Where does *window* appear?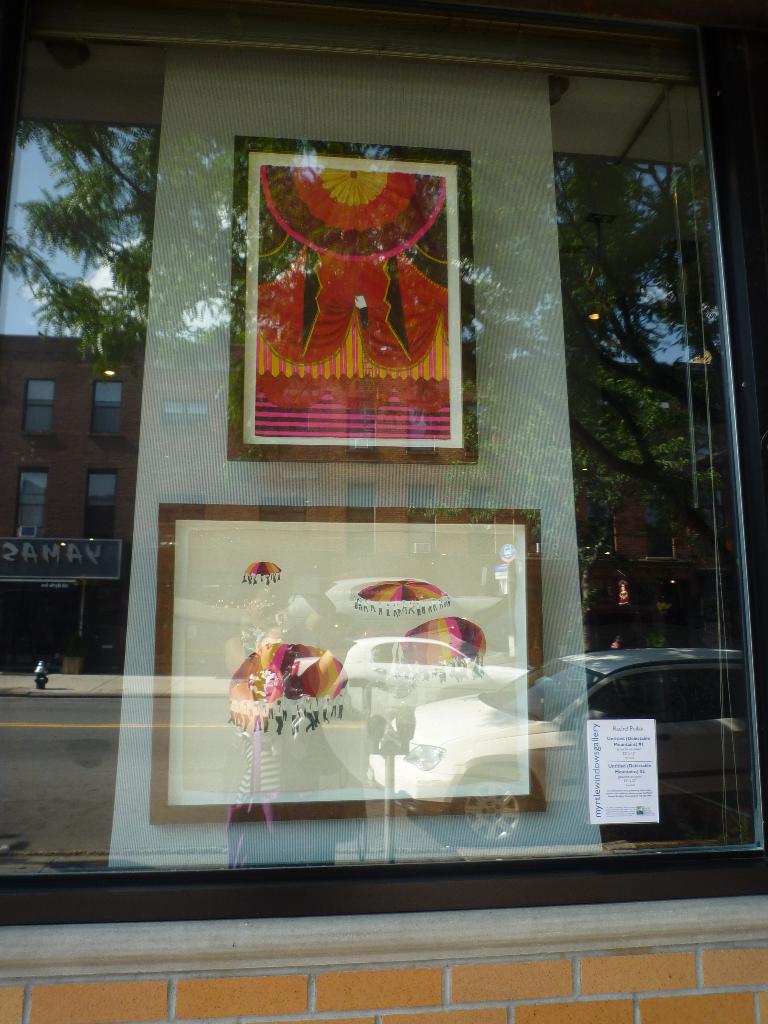
Appears at [left=0, top=19, right=758, bottom=902].
